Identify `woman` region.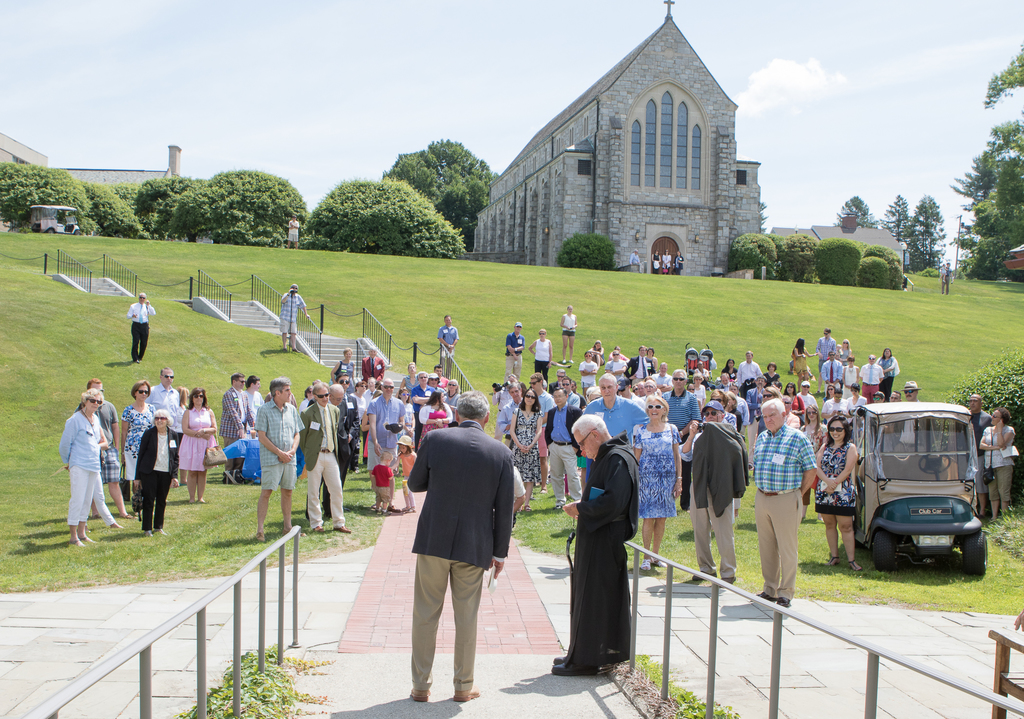
Region: pyautogui.locateOnScreen(975, 409, 1022, 529).
